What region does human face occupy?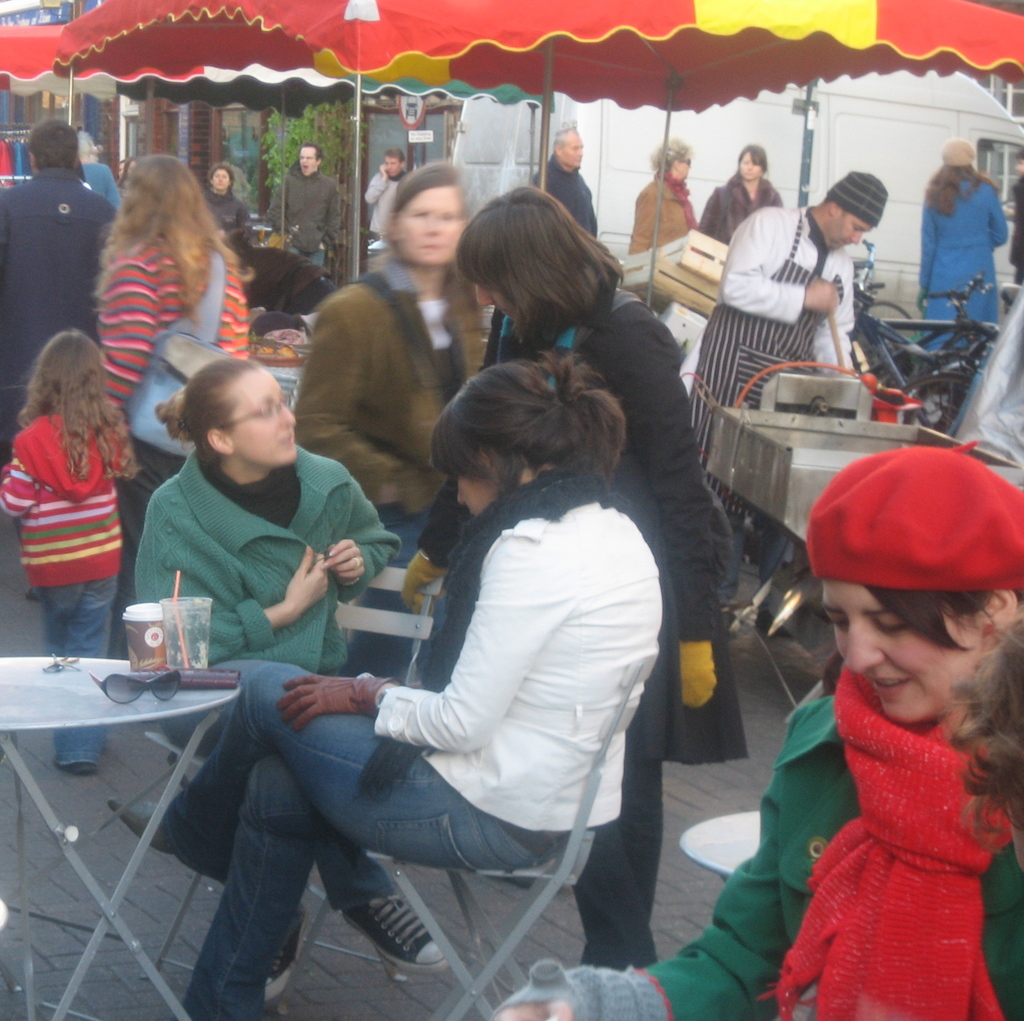
select_region(301, 150, 319, 173).
